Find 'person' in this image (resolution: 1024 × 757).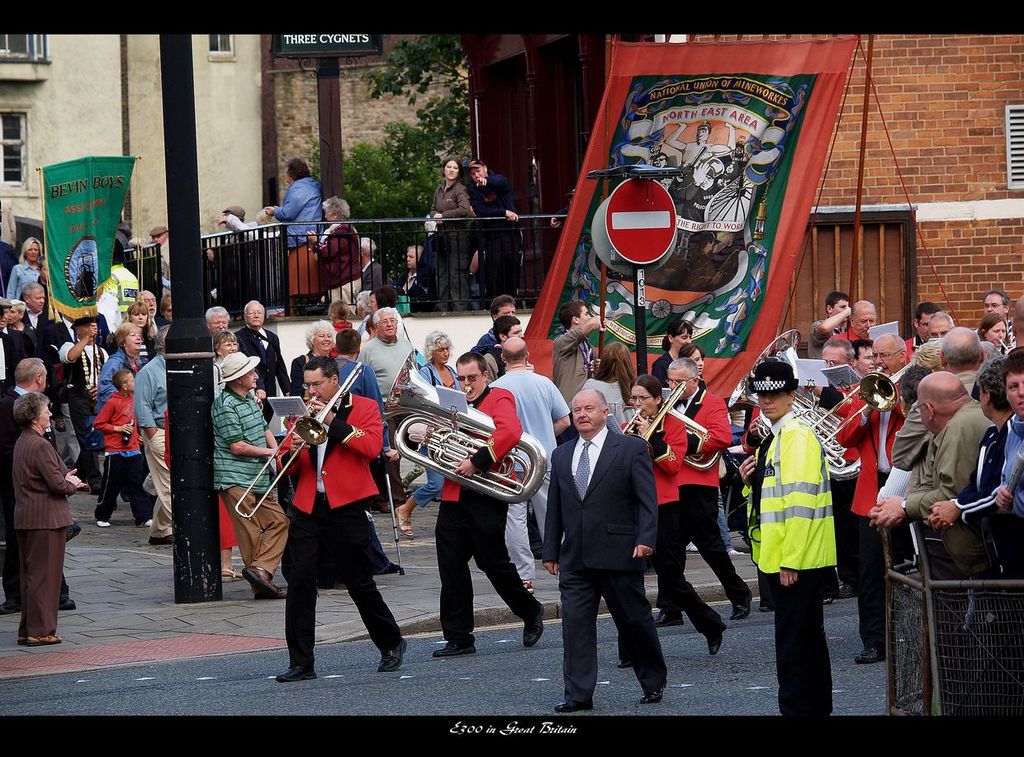
[x1=548, y1=389, x2=671, y2=714].
